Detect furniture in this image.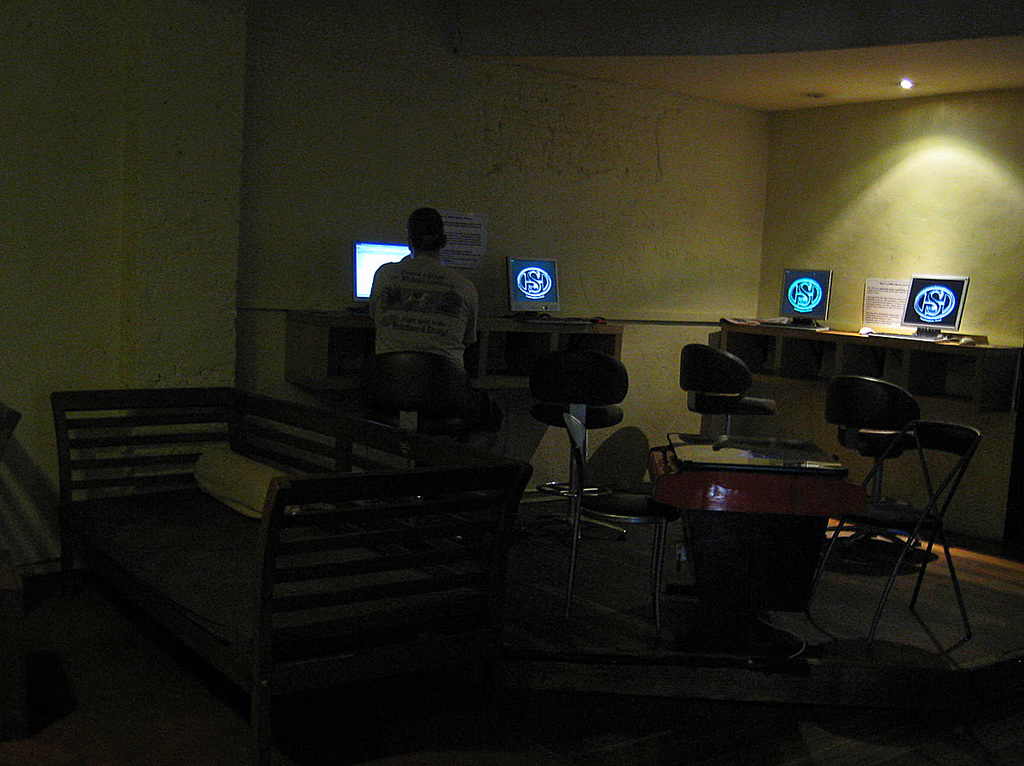
Detection: [648,431,871,663].
